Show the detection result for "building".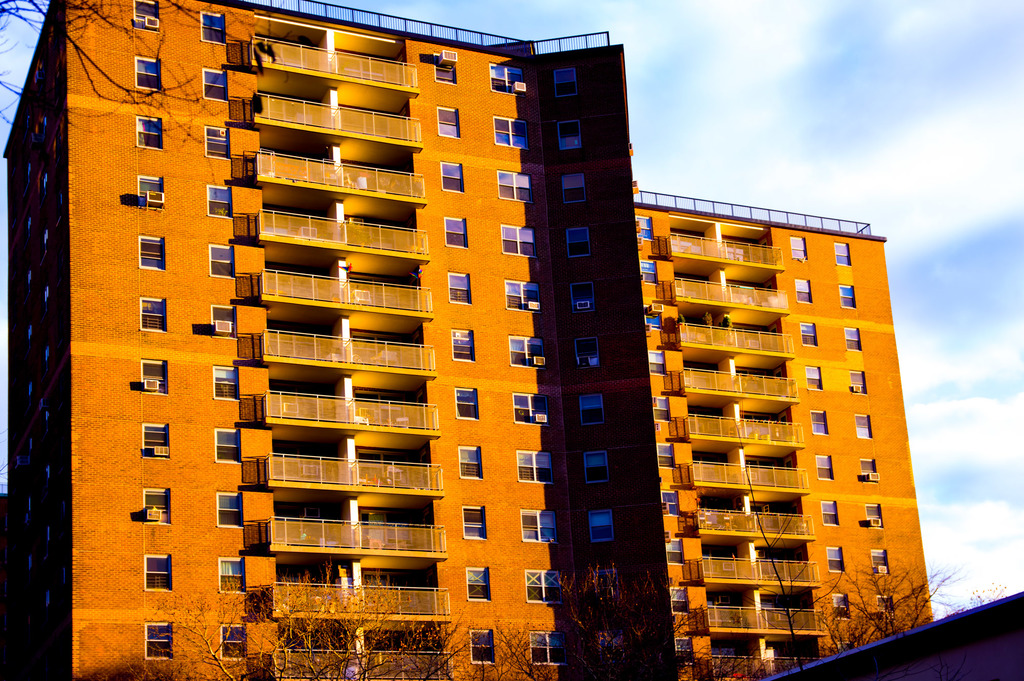
rect(640, 188, 931, 680).
